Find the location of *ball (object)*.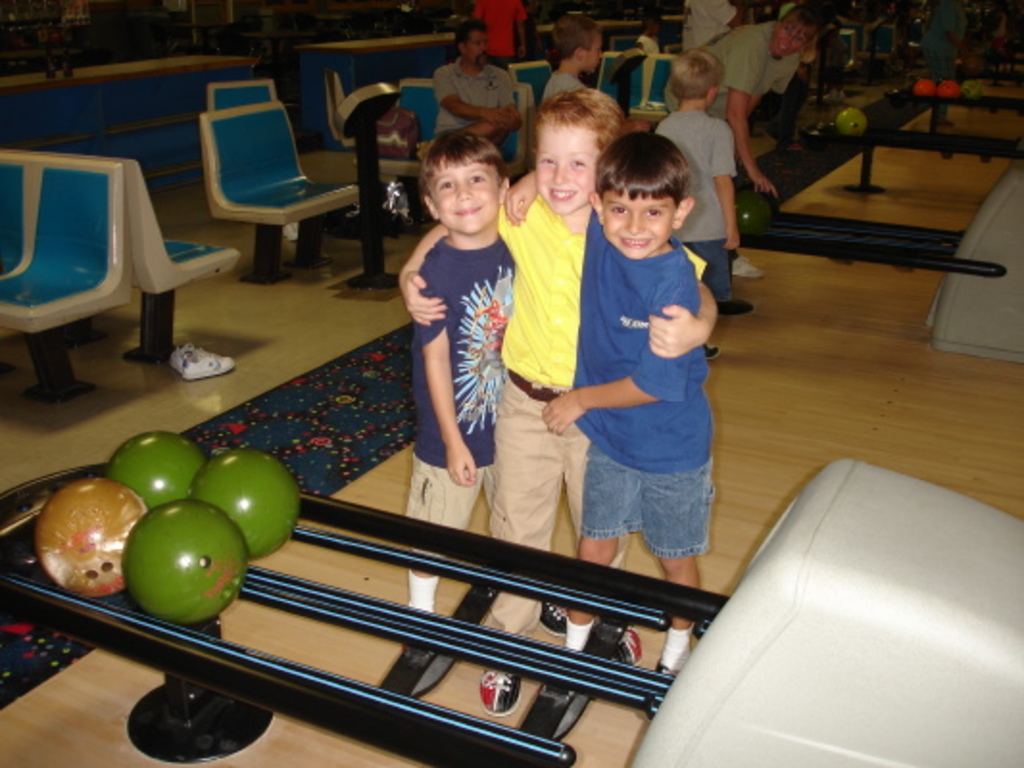
Location: pyautogui.locateOnScreen(111, 434, 198, 490).
